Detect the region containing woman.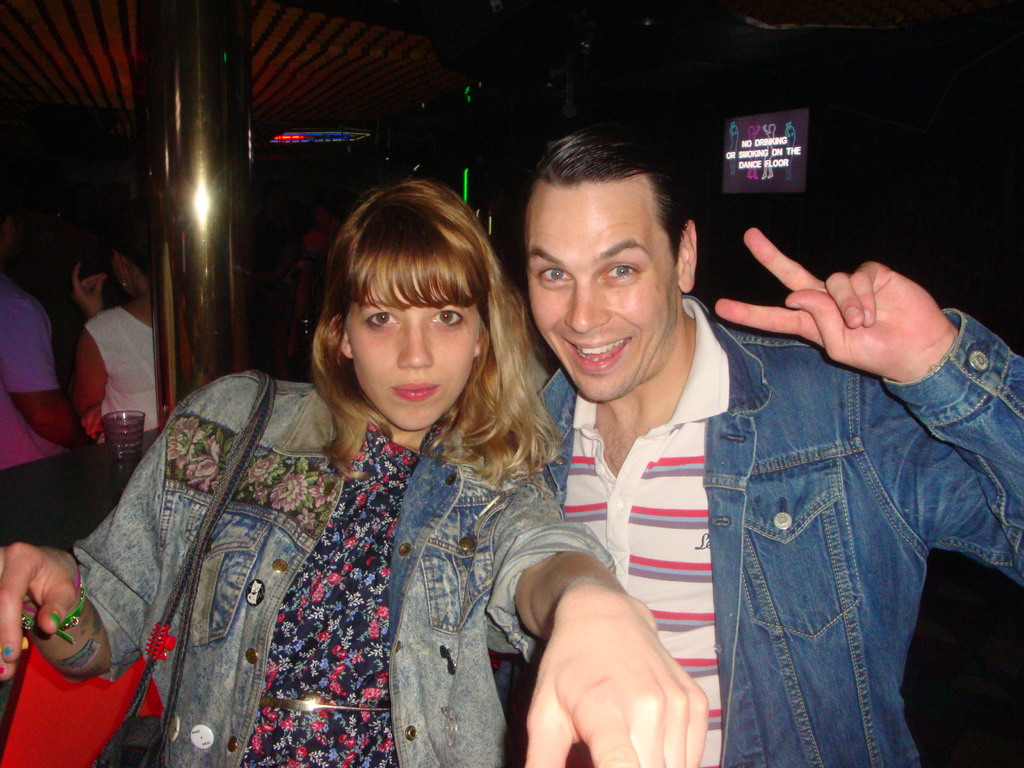
(x1=115, y1=164, x2=598, y2=767).
